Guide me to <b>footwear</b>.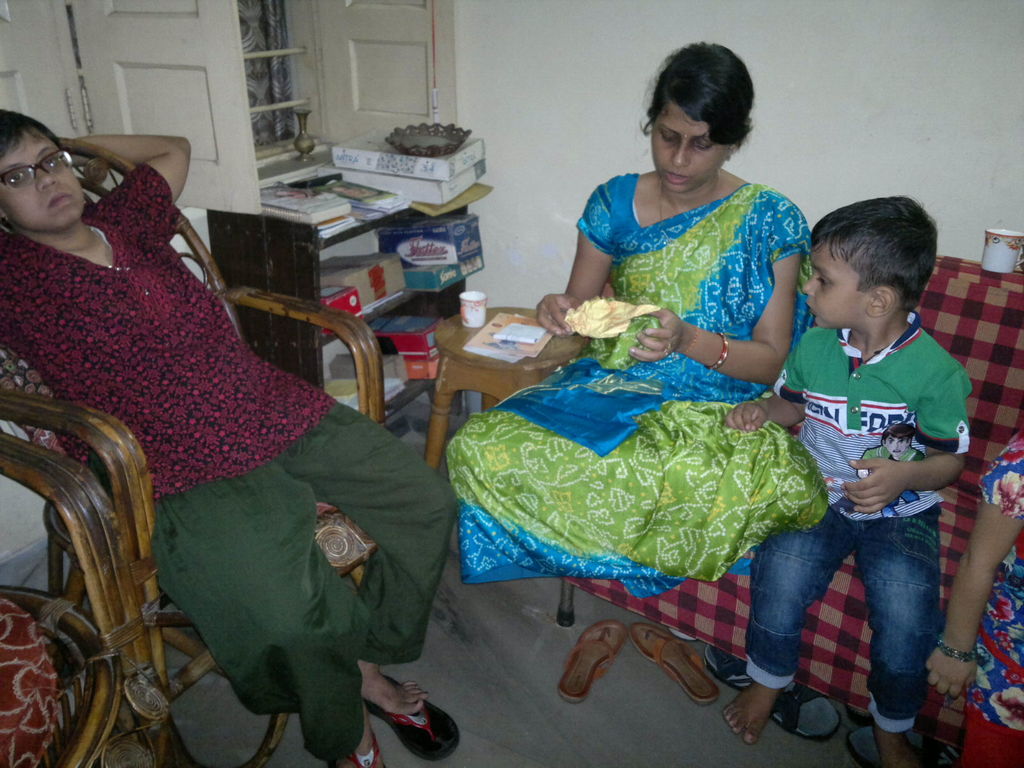
Guidance: x1=358, y1=673, x2=465, y2=760.
